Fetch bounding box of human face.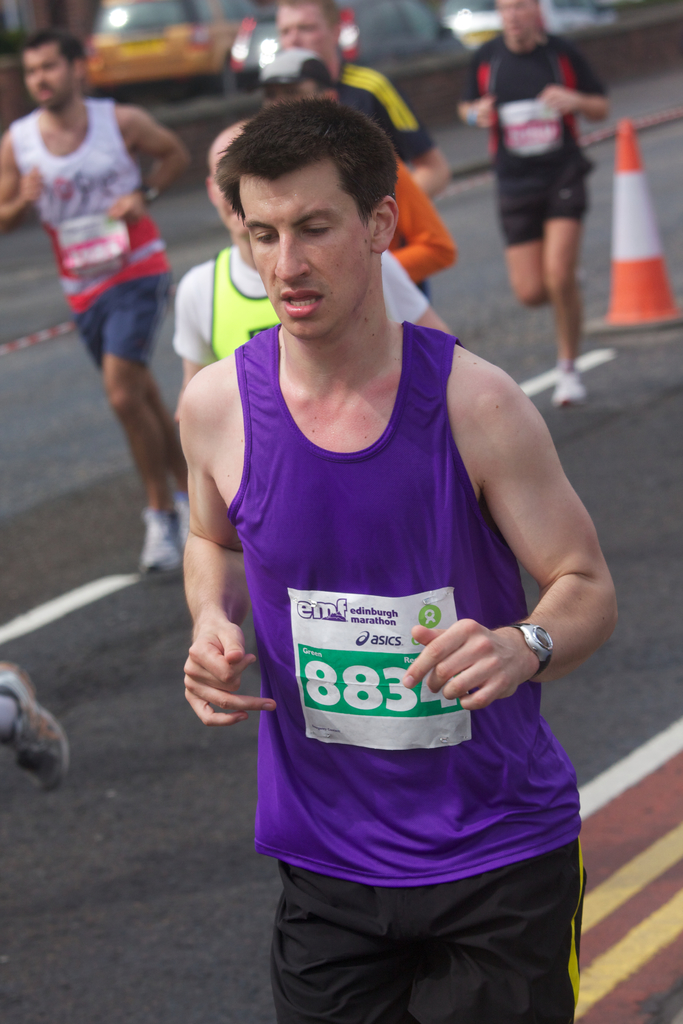
Bbox: [left=24, top=49, right=73, bottom=113].
